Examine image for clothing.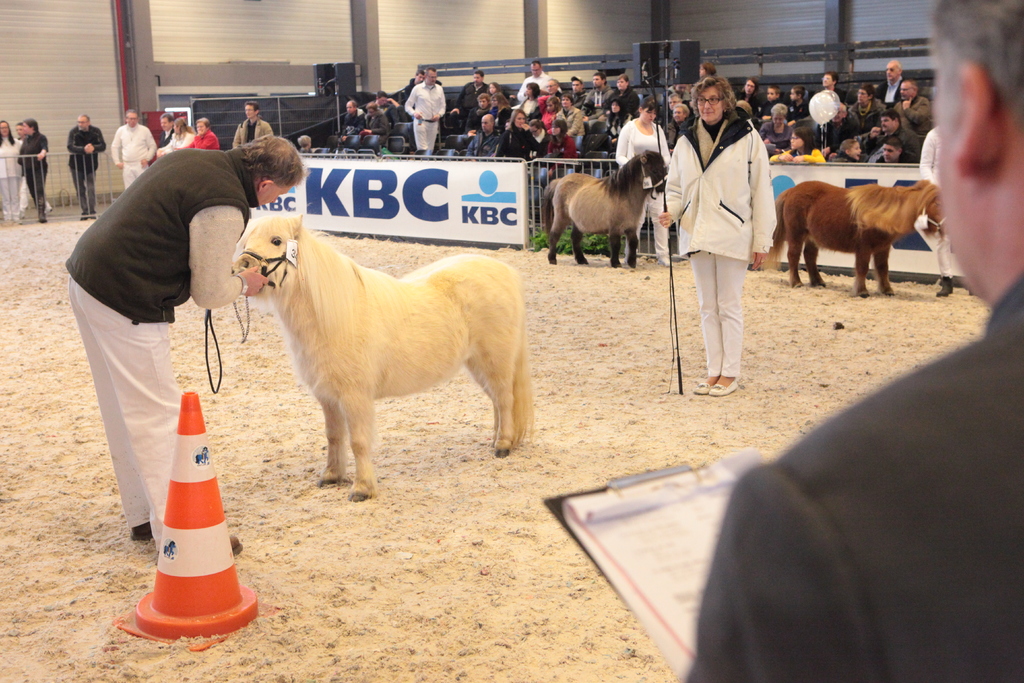
Examination result: Rect(15, 131, 52, 210).
